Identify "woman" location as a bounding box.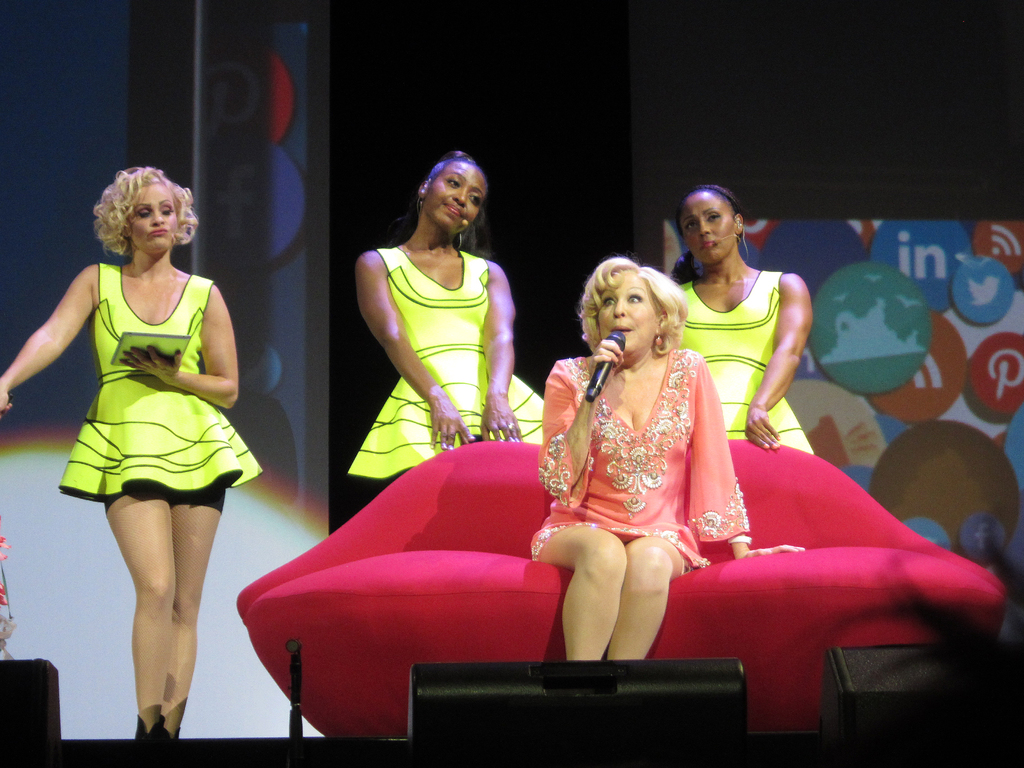
<bbox>346, 145, 546, 488</bbox>.
